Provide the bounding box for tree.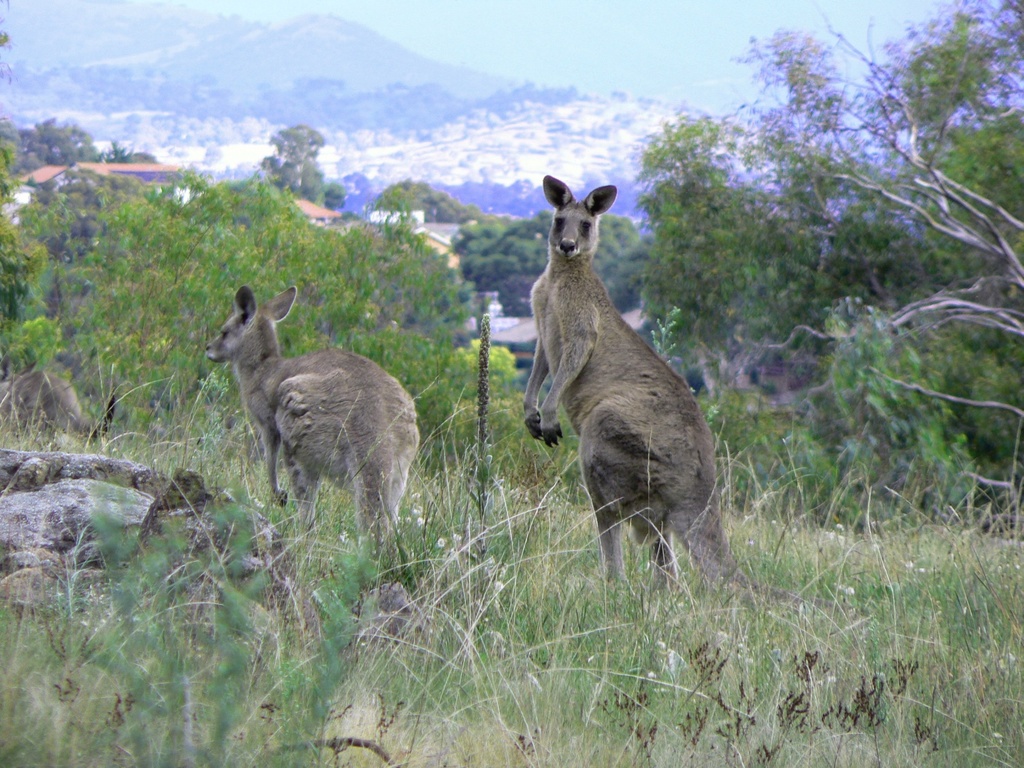
{"left": 455, "top": 201, "right": 644, "bottom": 315}.
